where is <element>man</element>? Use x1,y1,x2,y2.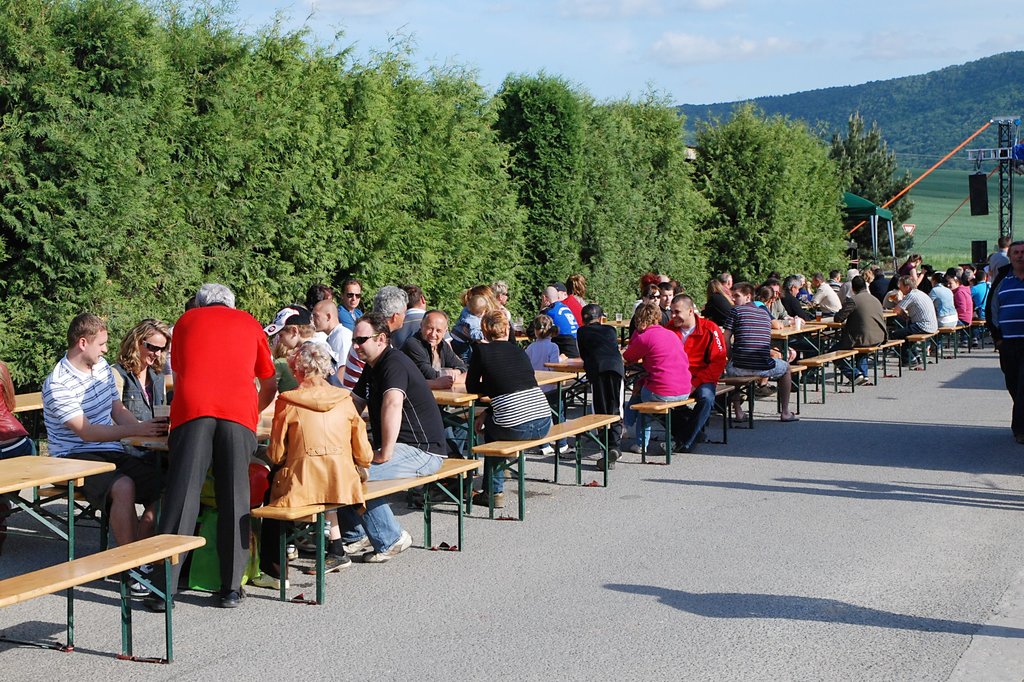
892,275,938,368.
